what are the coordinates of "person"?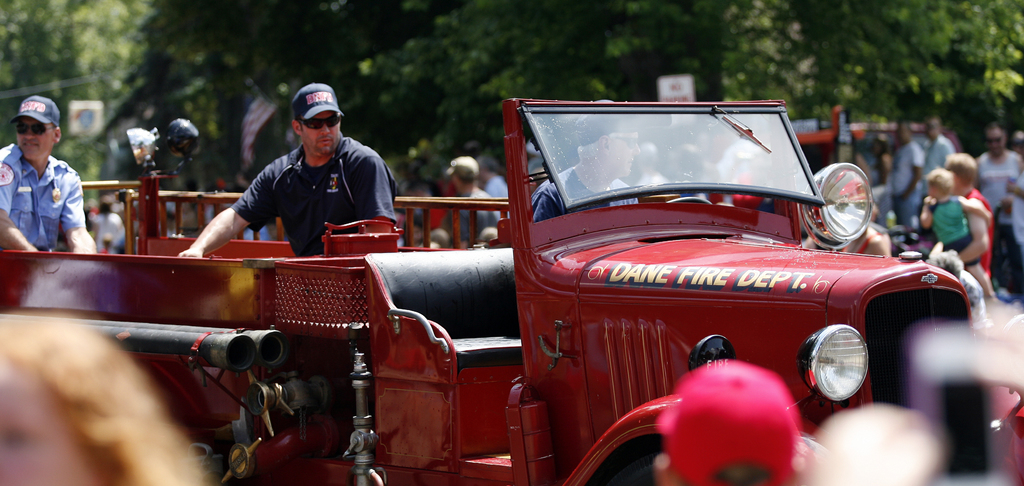
x1=945 y1=150 x2=996 y2=286.
